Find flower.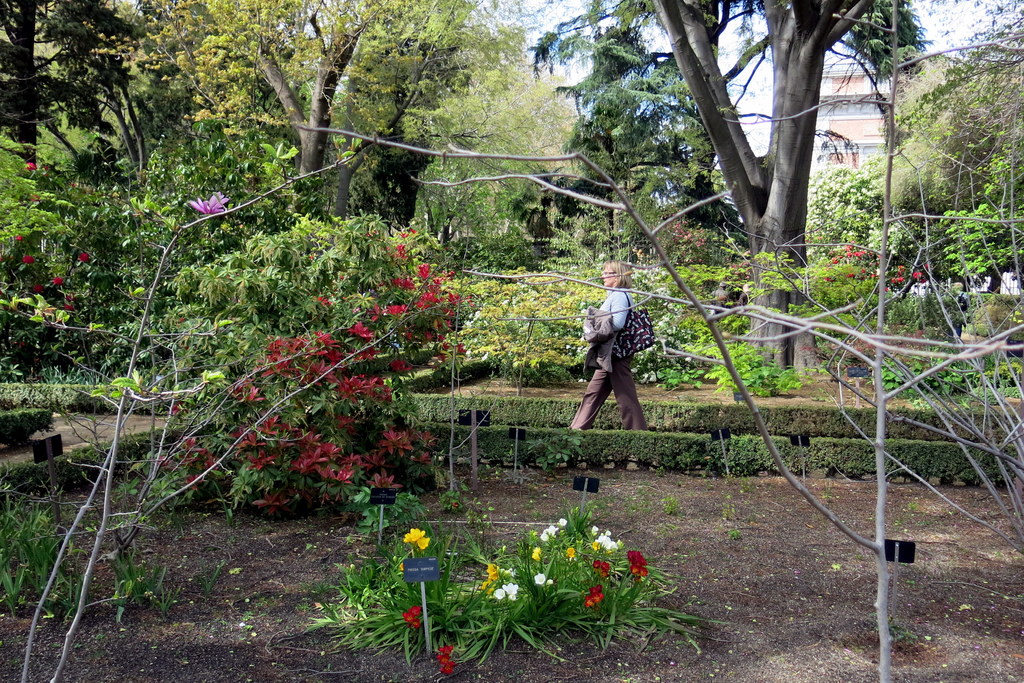
{"left": 591, "top": 527, "right": 596, "bottom": 532}.
